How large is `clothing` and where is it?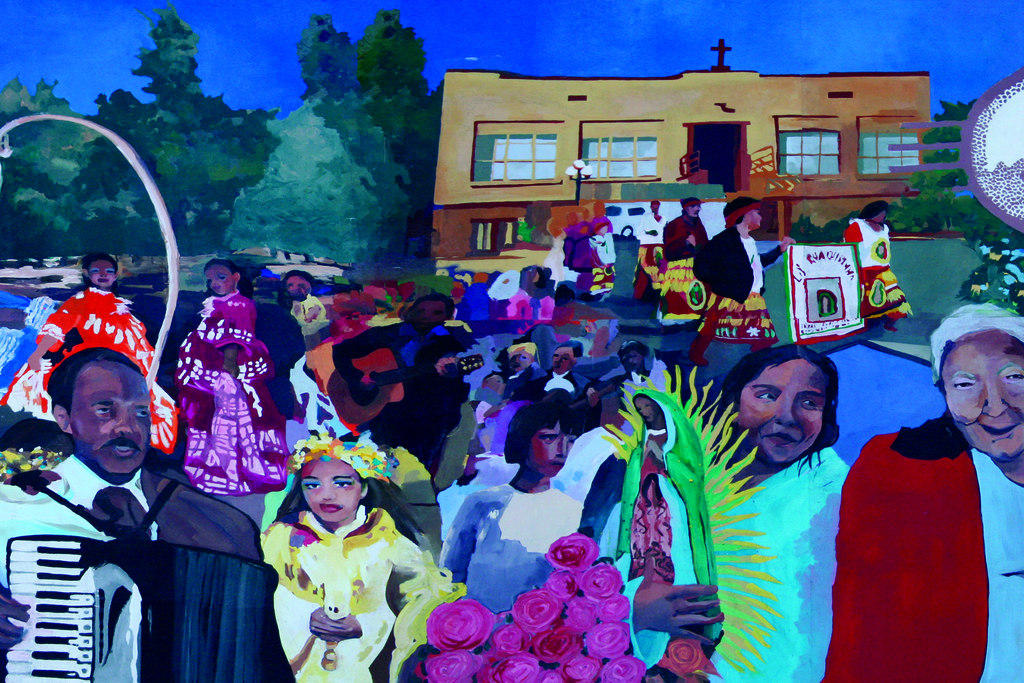
Bounding box: box(843, 217, 922, 331).
